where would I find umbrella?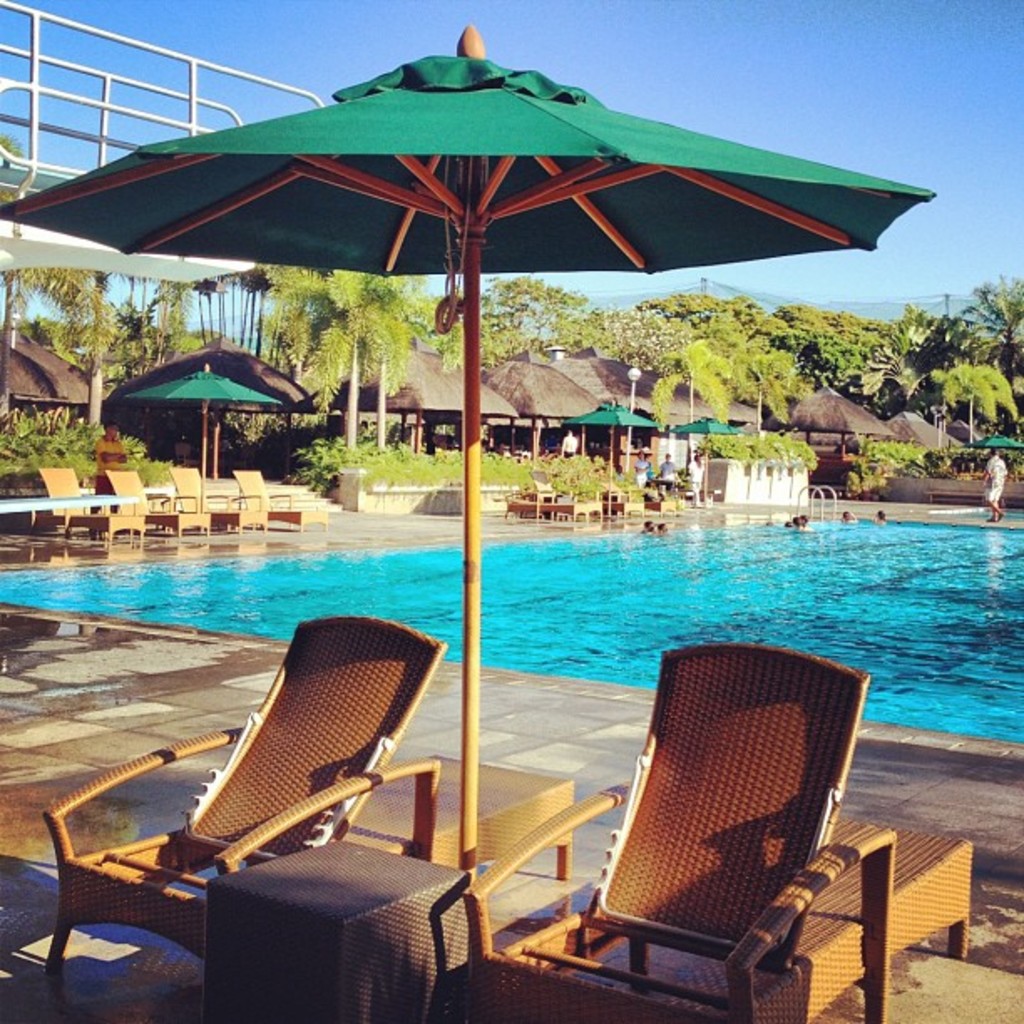
At x1=668 y1=422 x2=740 y2=500.
